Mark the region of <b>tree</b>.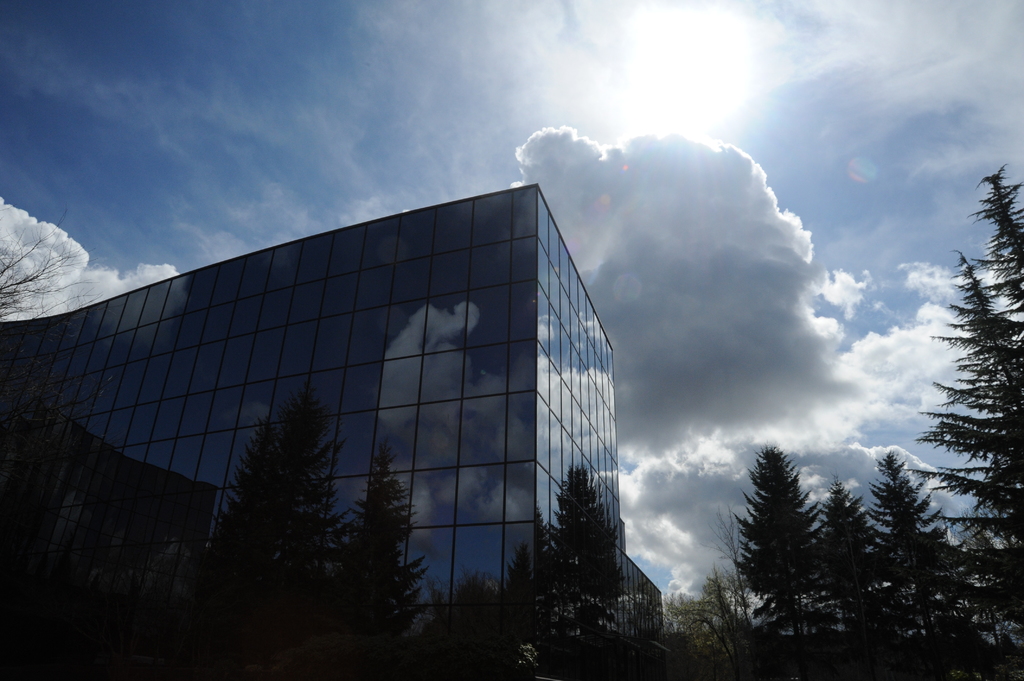
Region: [left=656, top=568, right=740, bottom=680].
